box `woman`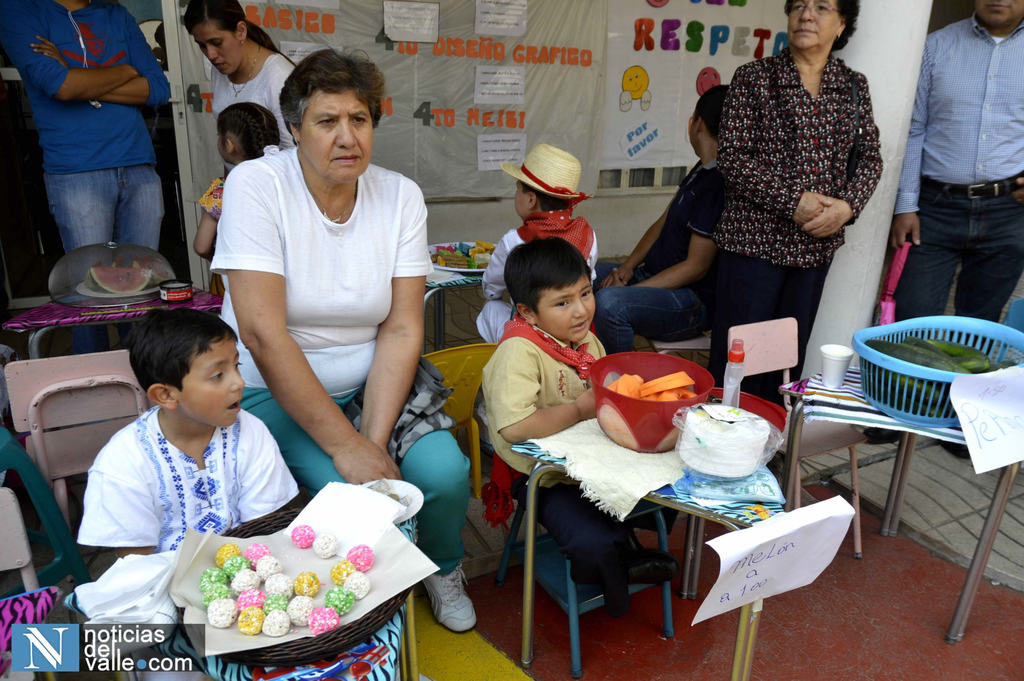
[189, 39, 495, 643]
